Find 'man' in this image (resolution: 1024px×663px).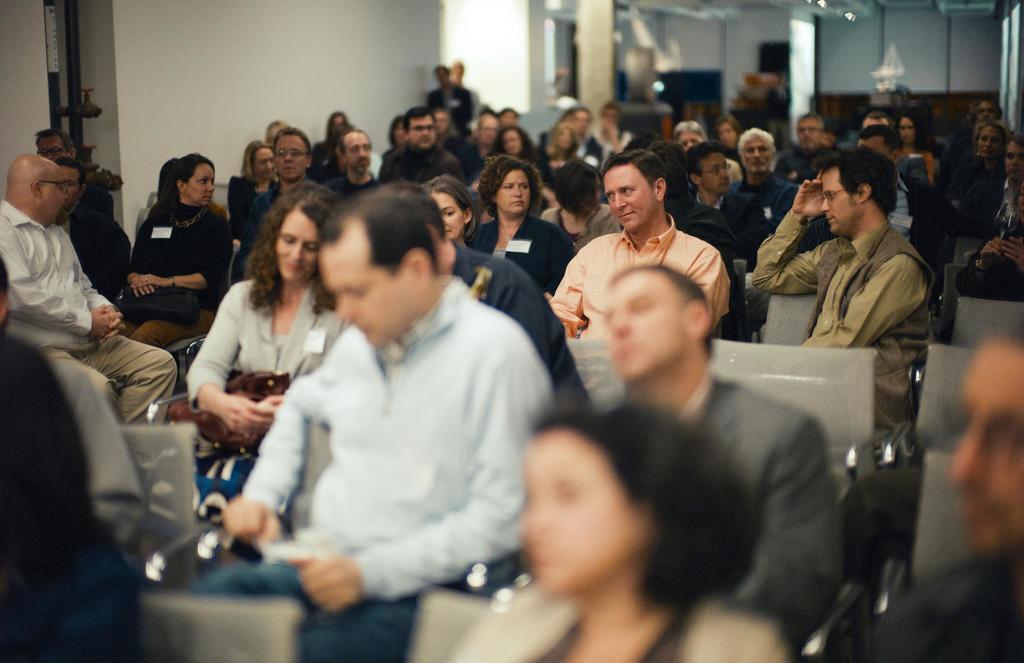
box(746, 144, 945, 456).
